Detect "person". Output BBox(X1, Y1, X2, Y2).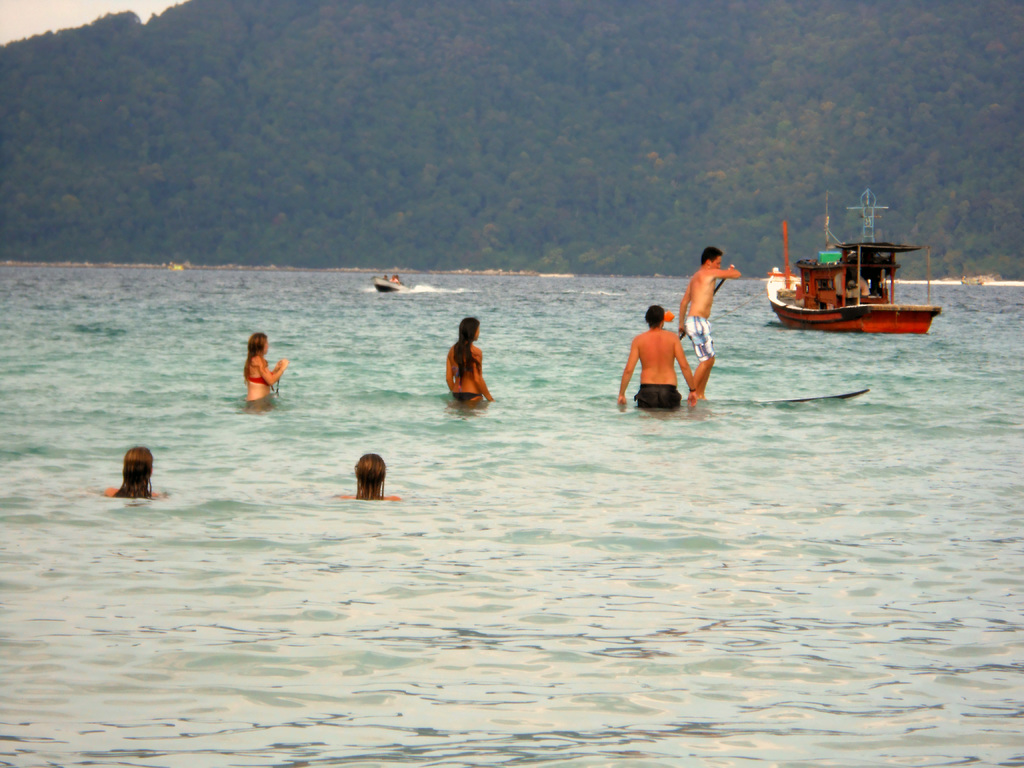
BBox(628, 290, 701, 403).
